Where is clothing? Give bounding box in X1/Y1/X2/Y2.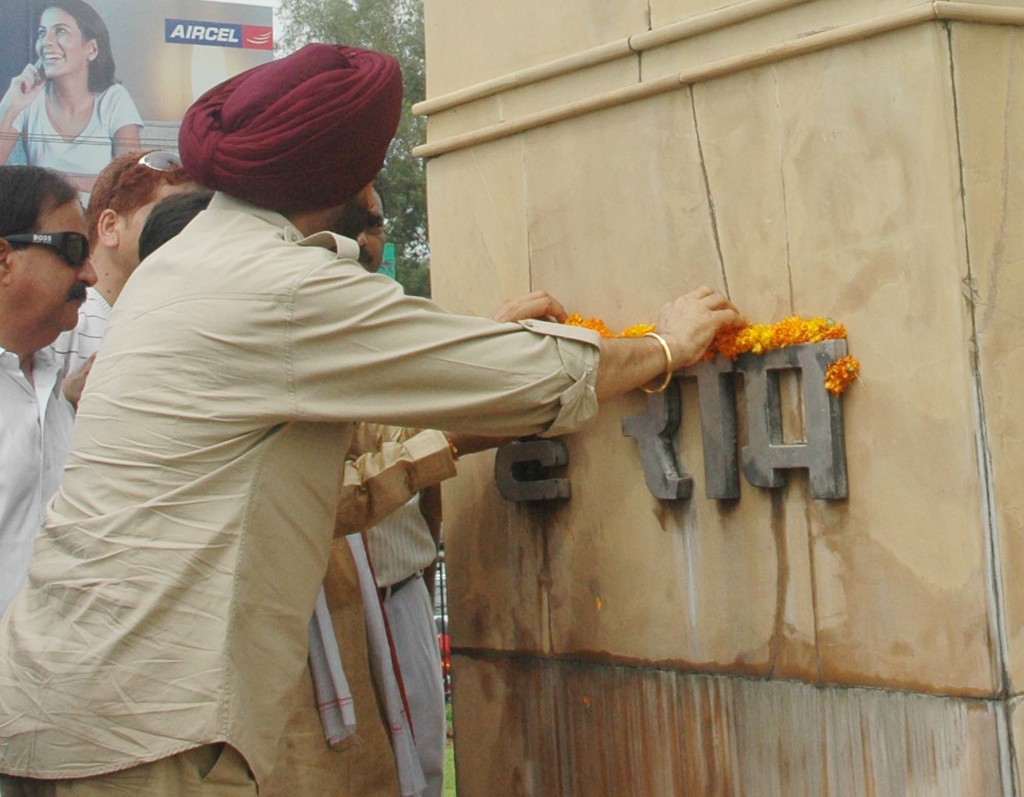
0/350/77/618.
